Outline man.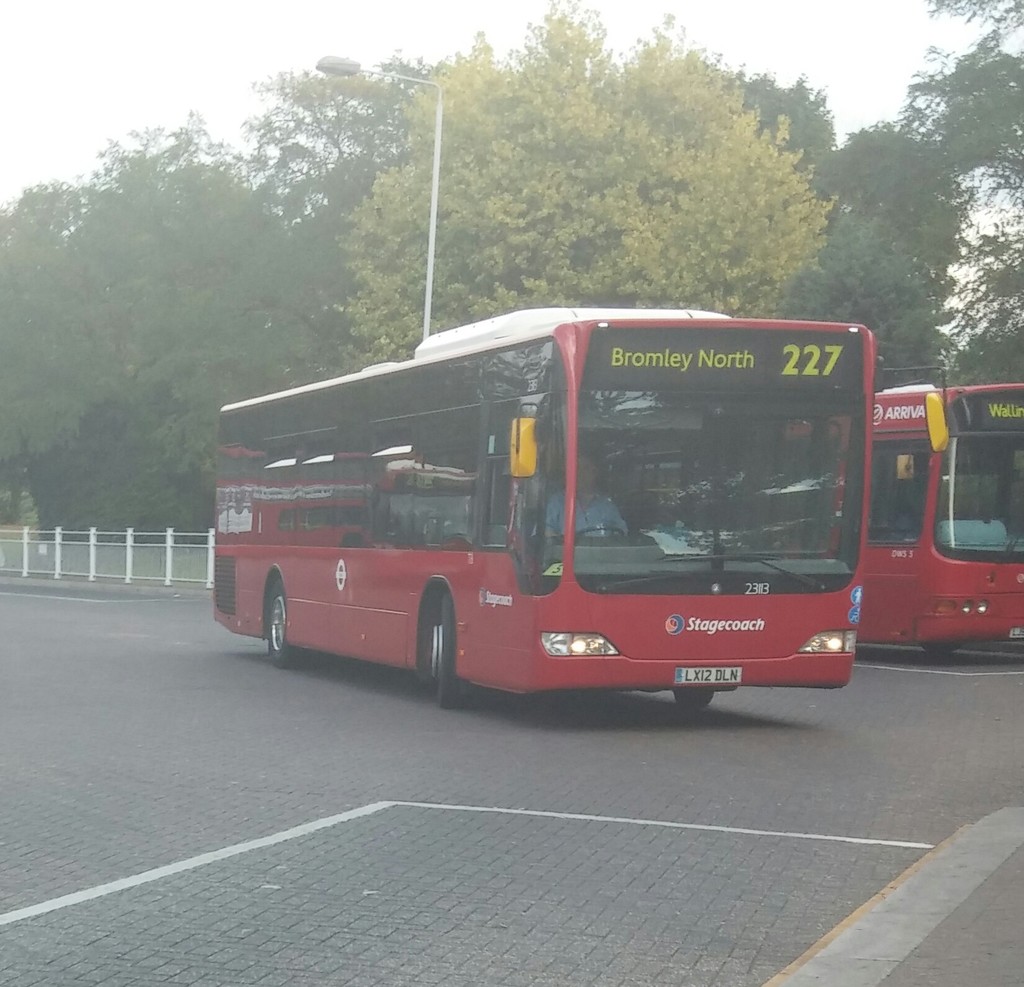
Outline: crop(544, 454, 627, 536).
